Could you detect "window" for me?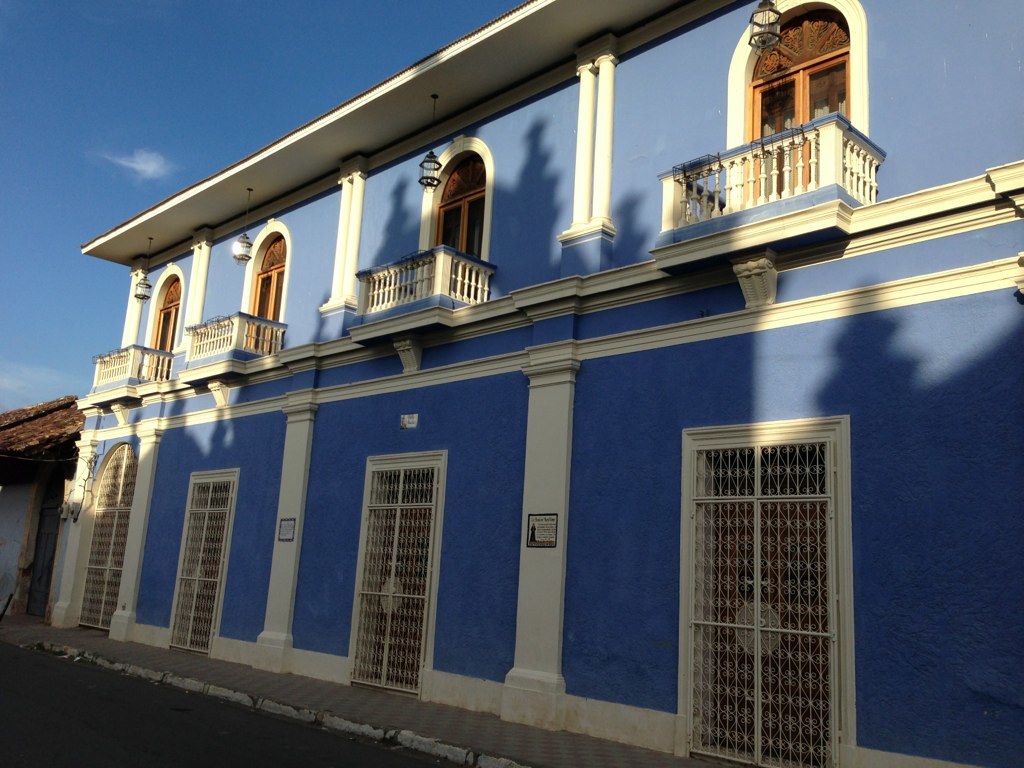
Detection result: [x1=671, y1=363, x2=851, y2=748].
